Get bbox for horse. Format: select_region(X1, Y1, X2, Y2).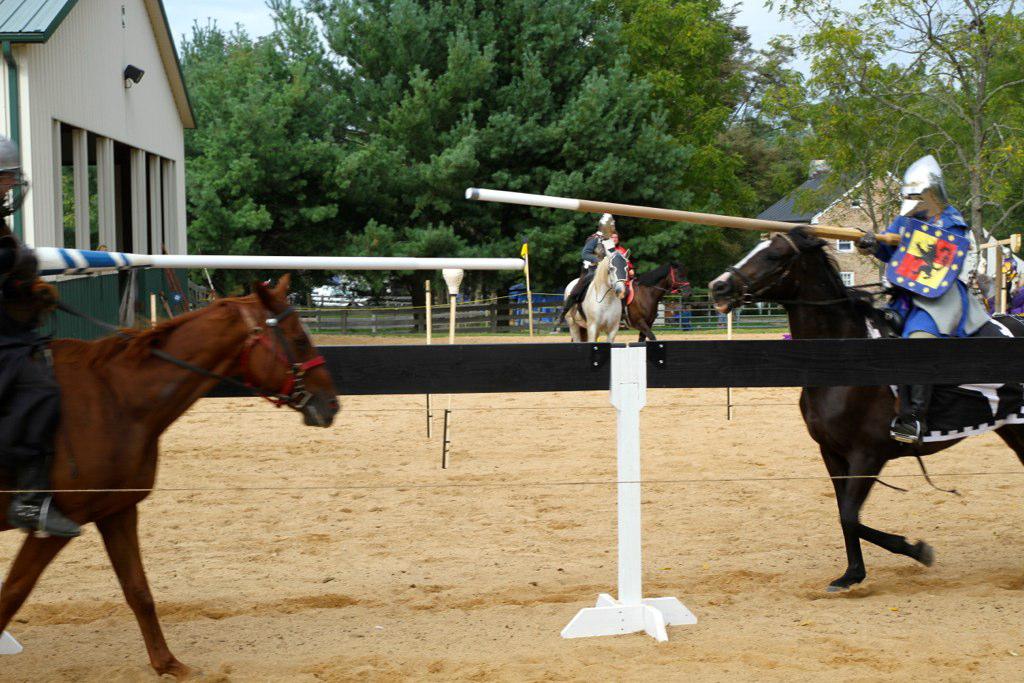
select_region(706, 223, 1023, 595).
